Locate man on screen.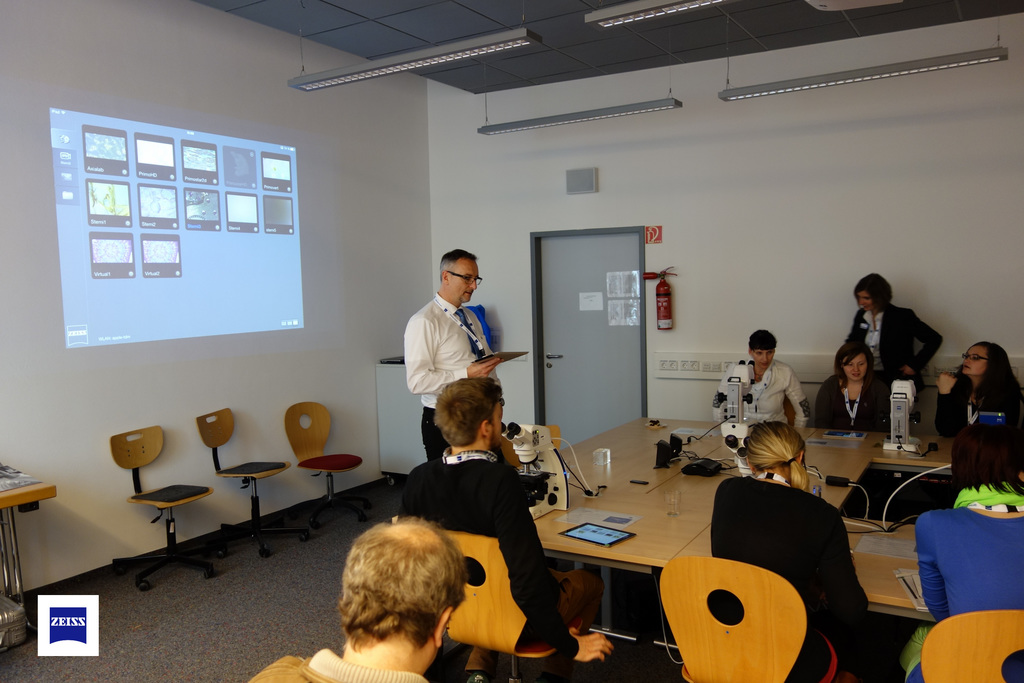
On screen at 247/512/466/682.
